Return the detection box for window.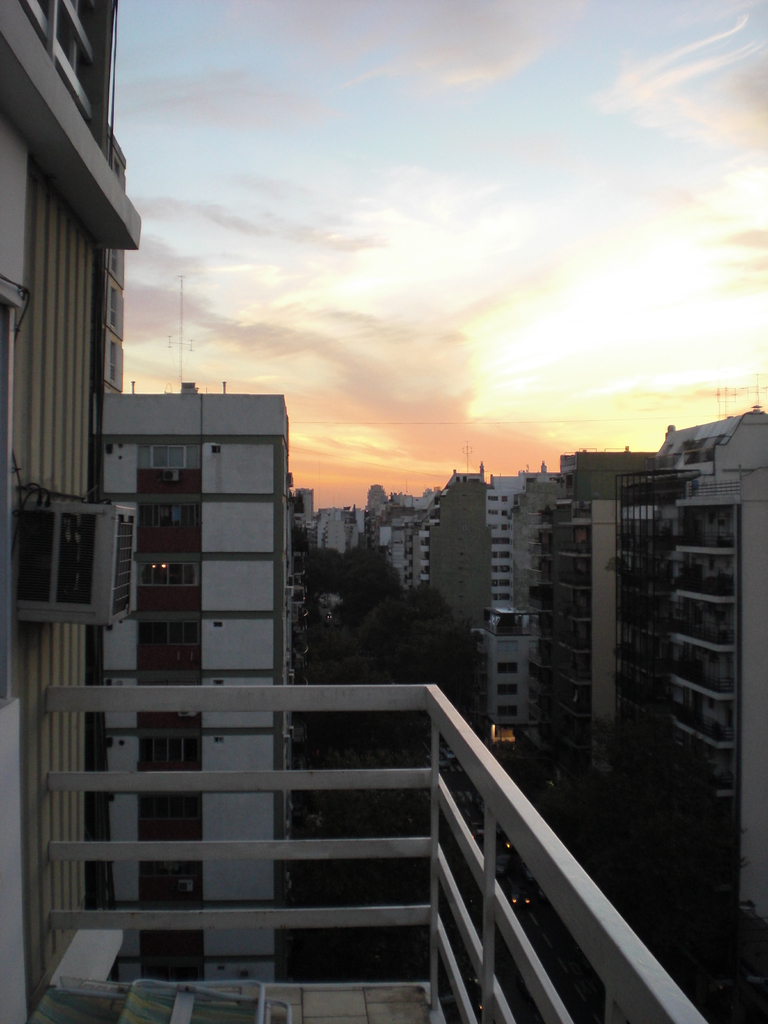
box(499, 526, 506, 533).
